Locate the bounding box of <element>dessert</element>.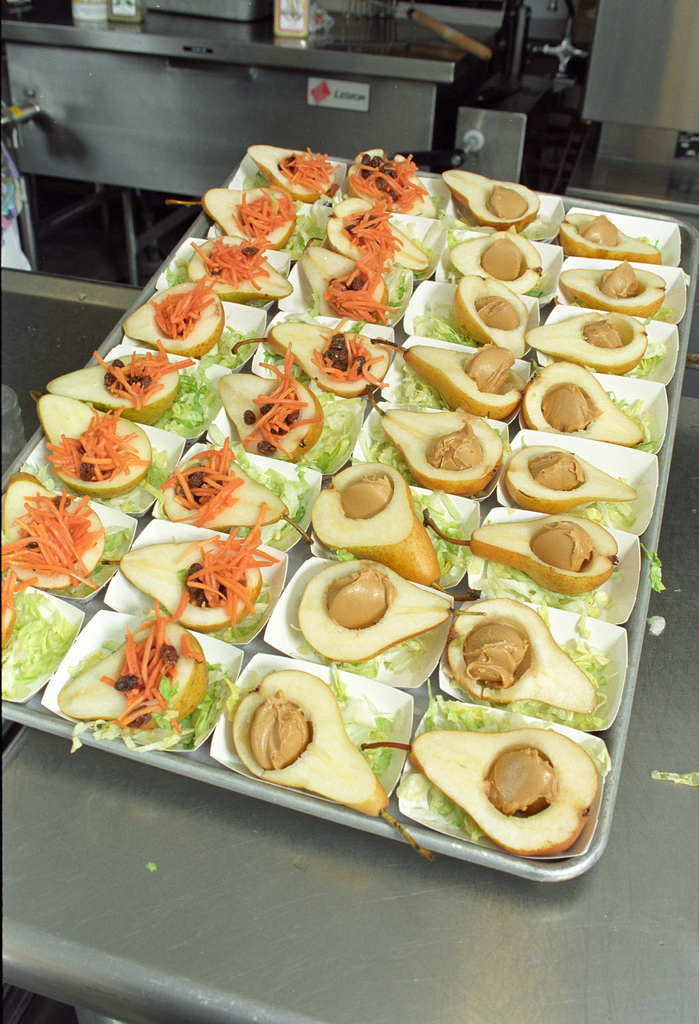
Bounding box: locate(424, 730, 615, 865).
